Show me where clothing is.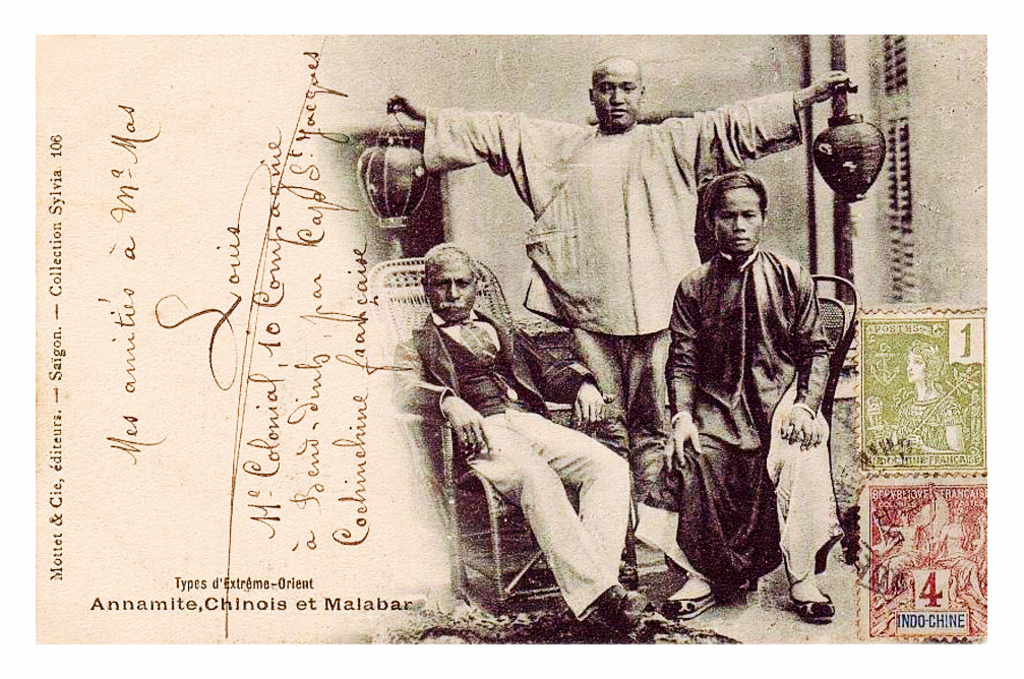
clothing is at detection(409, 82, 812, 461).
